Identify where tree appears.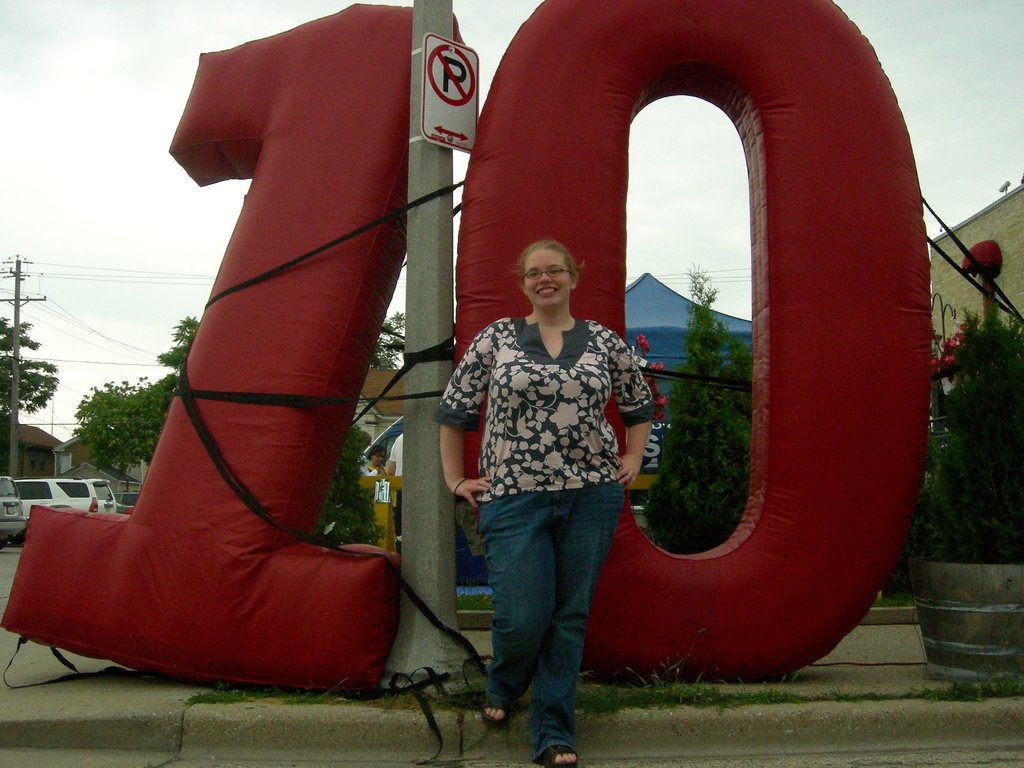
Appears at locate(70, 373, 180, 467).
